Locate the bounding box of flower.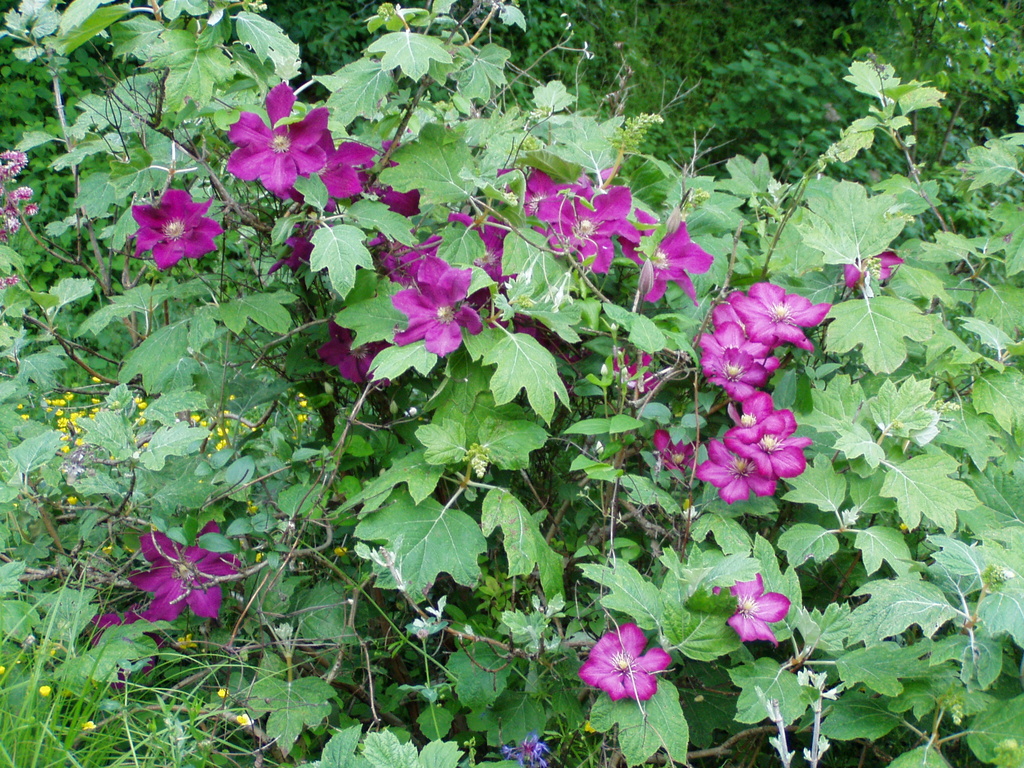
Bounding box: region(216, 684, 232, 698).
